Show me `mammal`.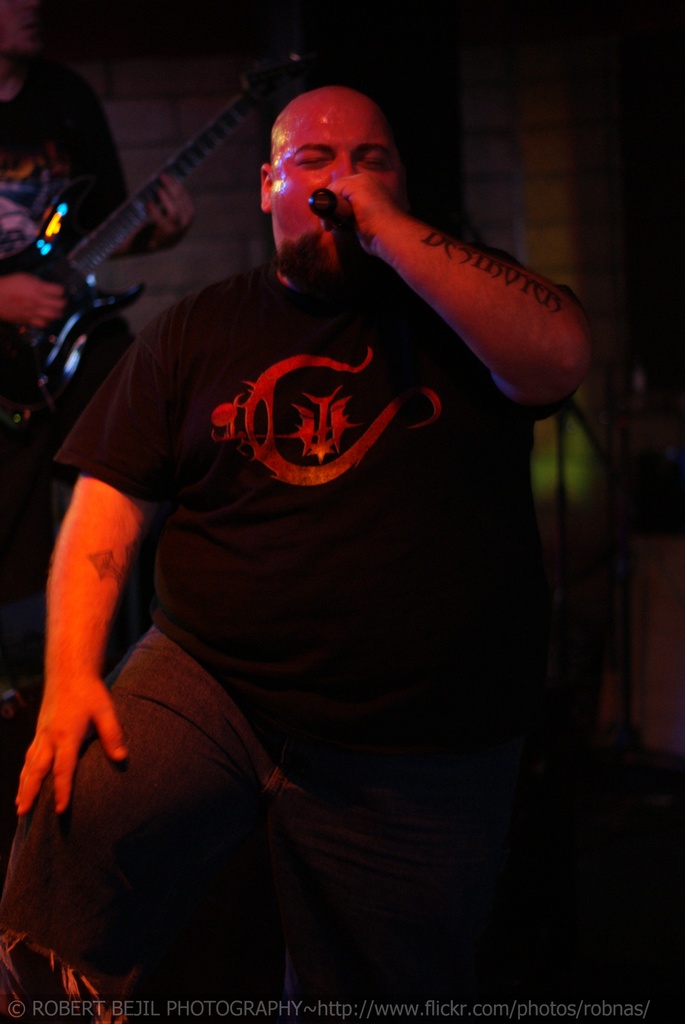
`mammal` is here: {"left": 13, "top": 42, "right": 592, "bottom": 1010}.
